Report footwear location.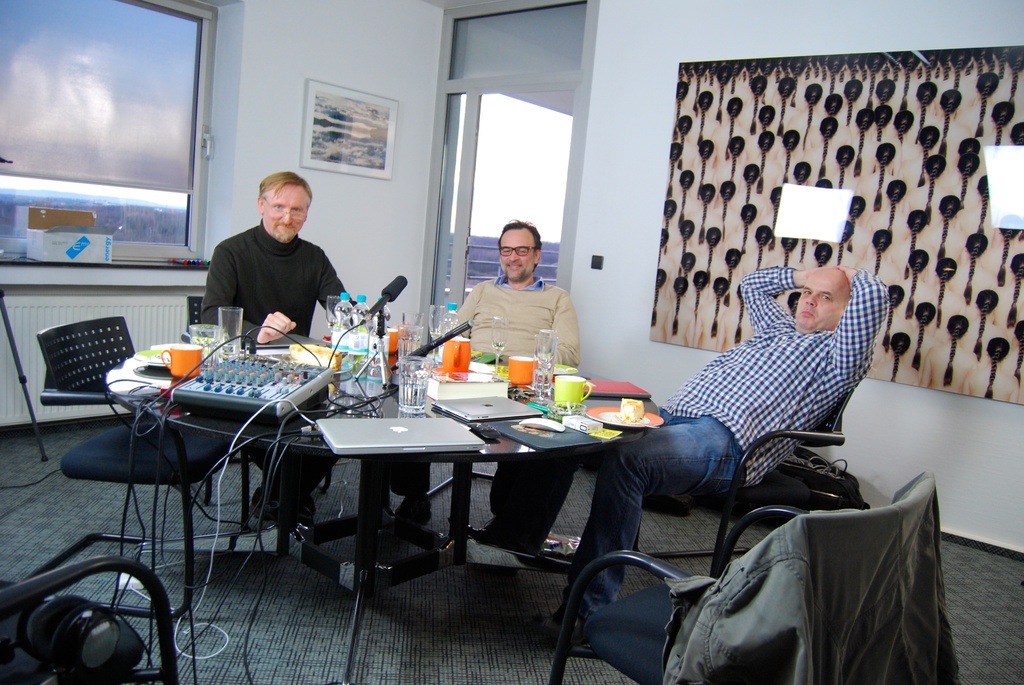
Report: crop(457, 517, 512, 553).
